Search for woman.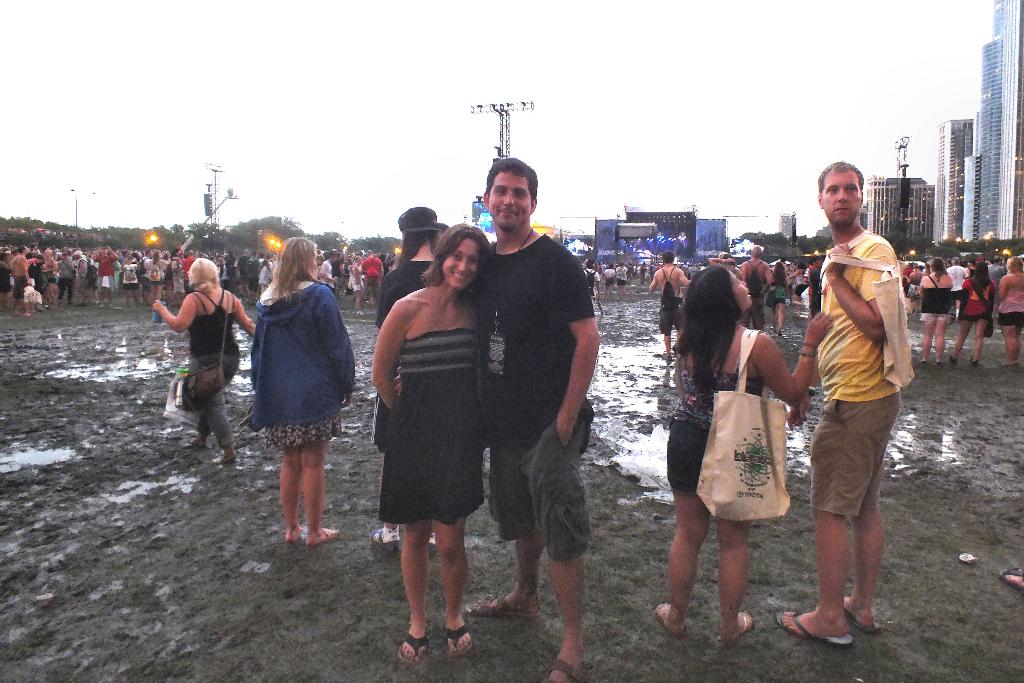
Found at (x1=150, y1=258, x2=256, y2=458).
